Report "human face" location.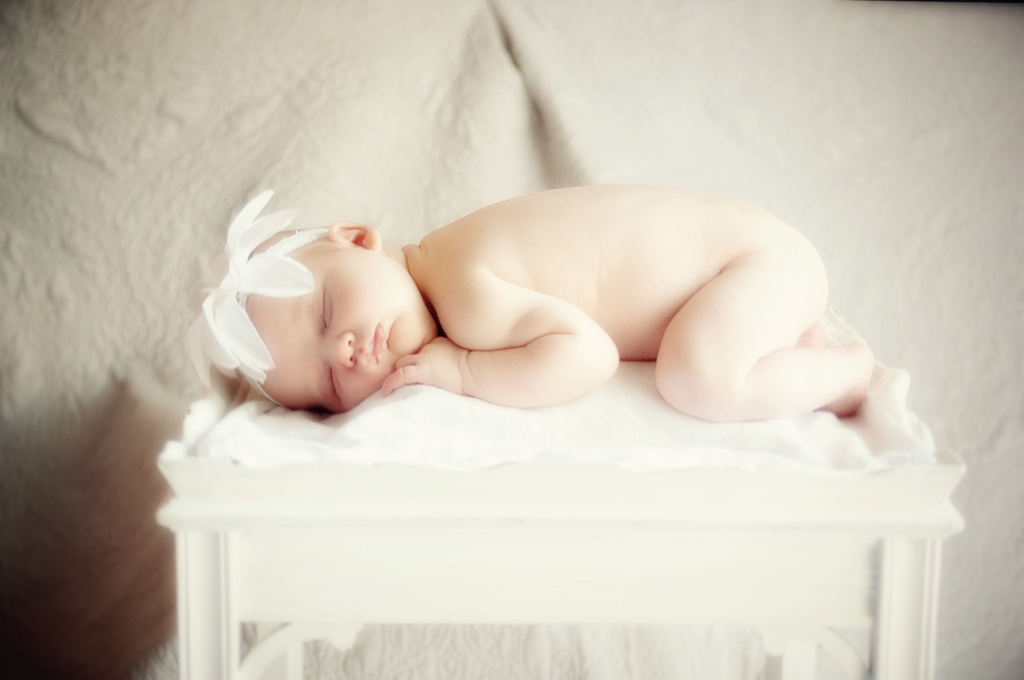
Report: [250, 247, 431, 412].
